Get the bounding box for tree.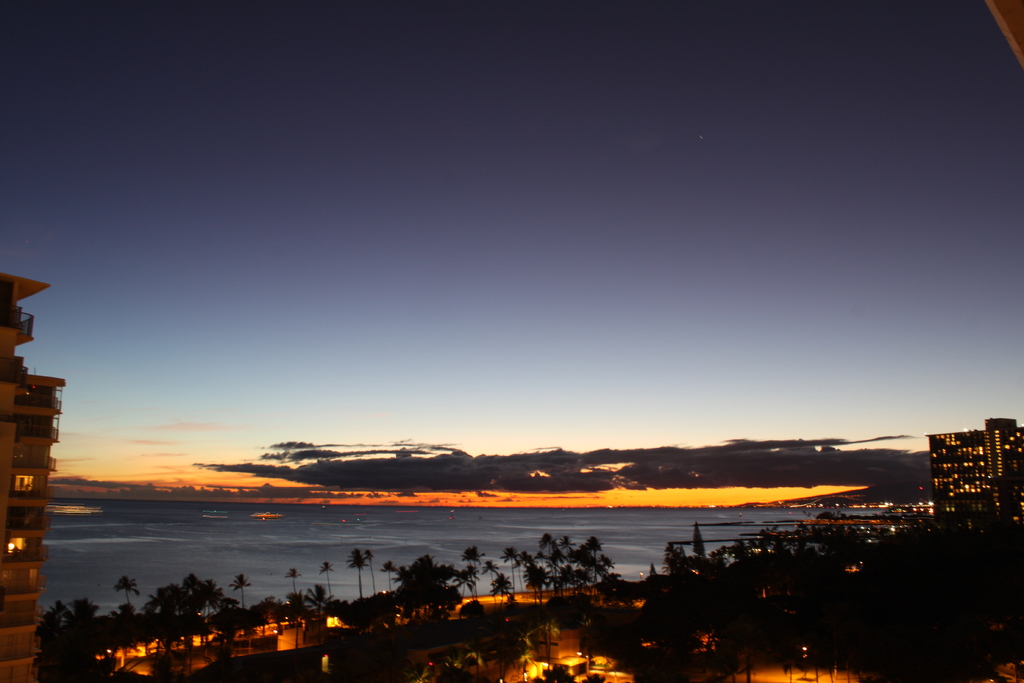
691, 527, 708, 588.
